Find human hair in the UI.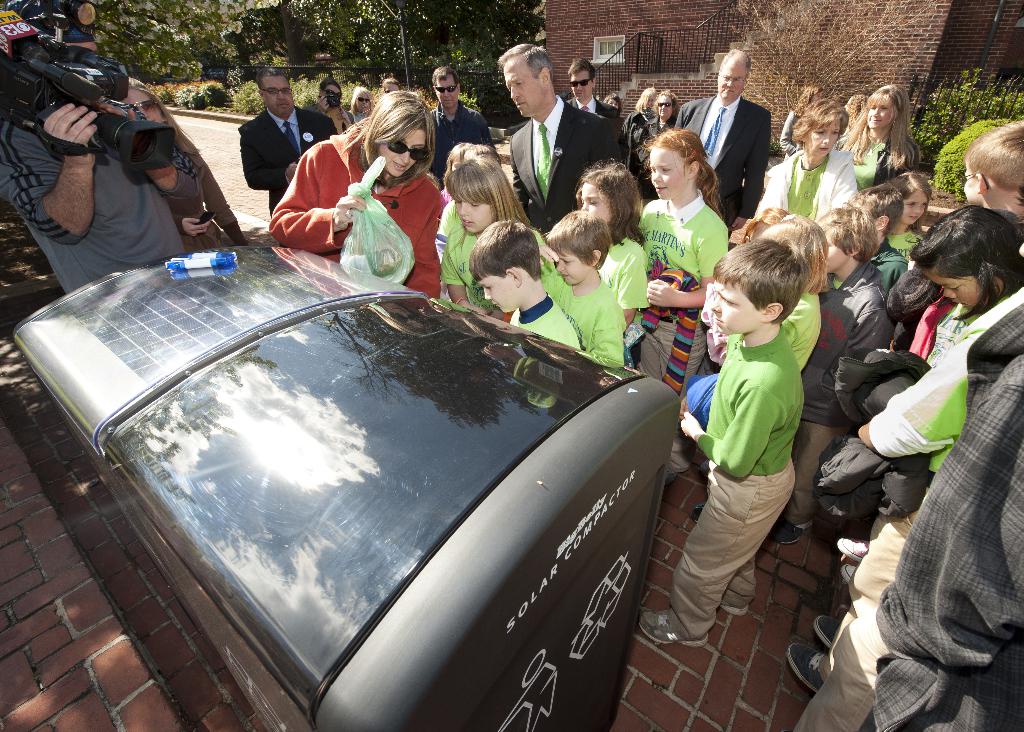
UI element at box=[844, 82, 924, 174].
